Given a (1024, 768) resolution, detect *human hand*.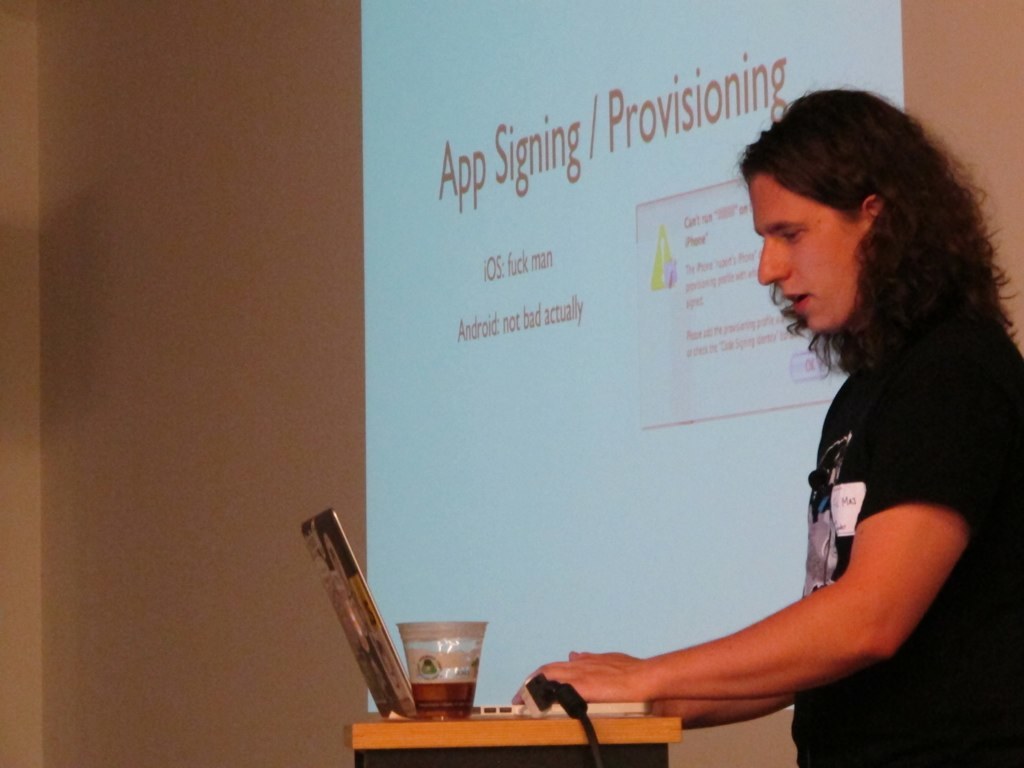
(left=509, top=657, right=644, bottom=703).
